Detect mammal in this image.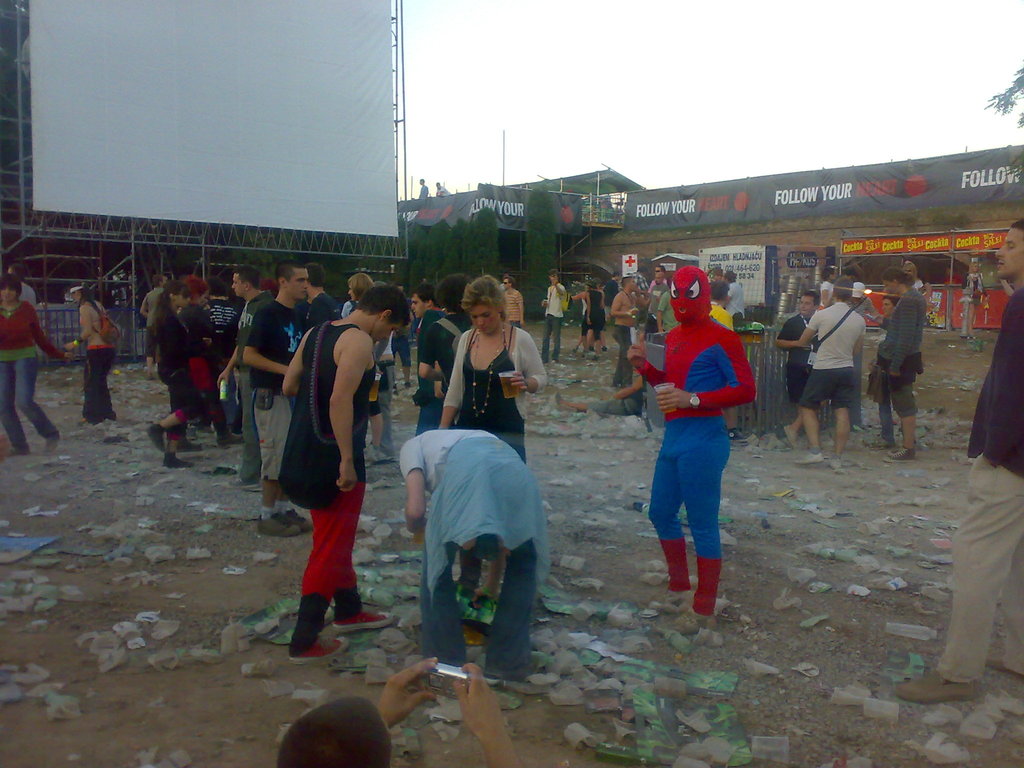
Detection: 611 272 643 385.
